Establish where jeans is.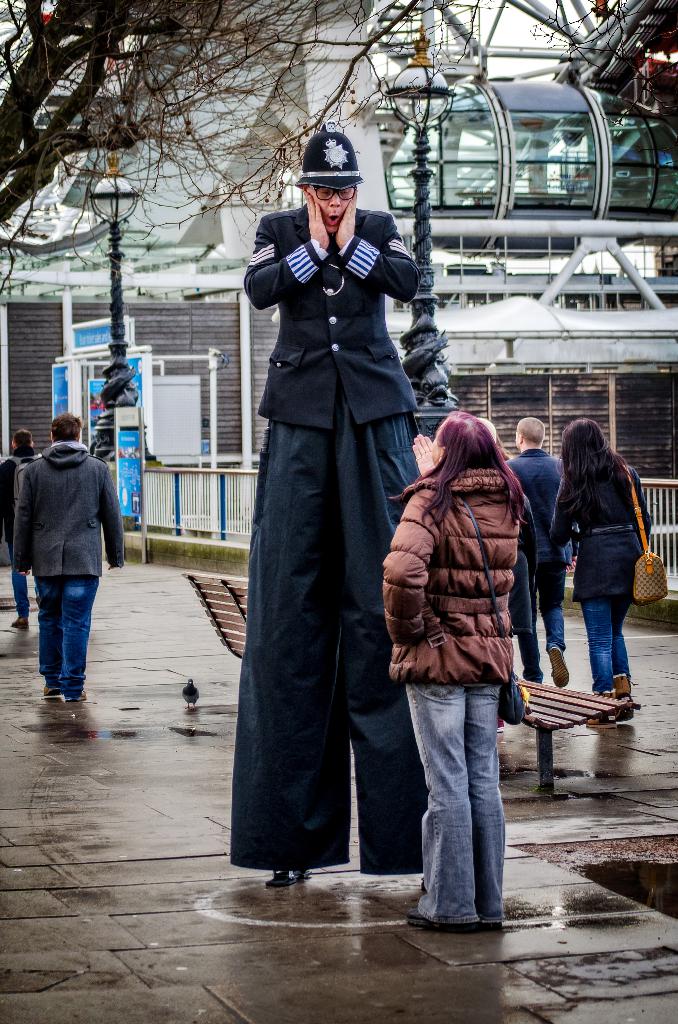
Established at detection(35, 571, 97, 695).
